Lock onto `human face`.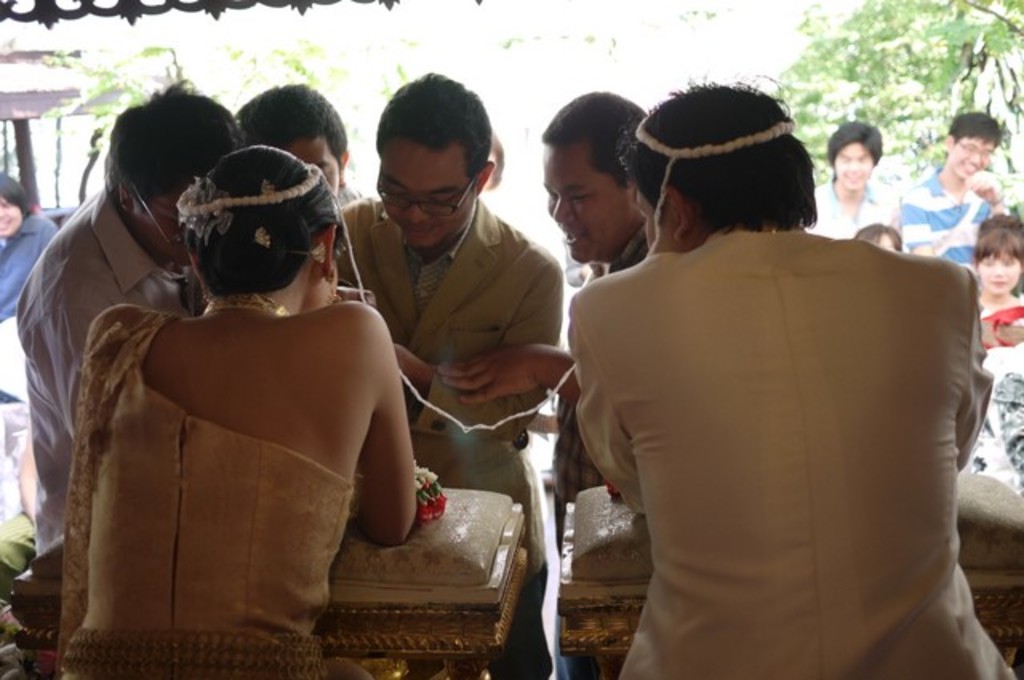
Locked: box(949, 138, 992, 182).
